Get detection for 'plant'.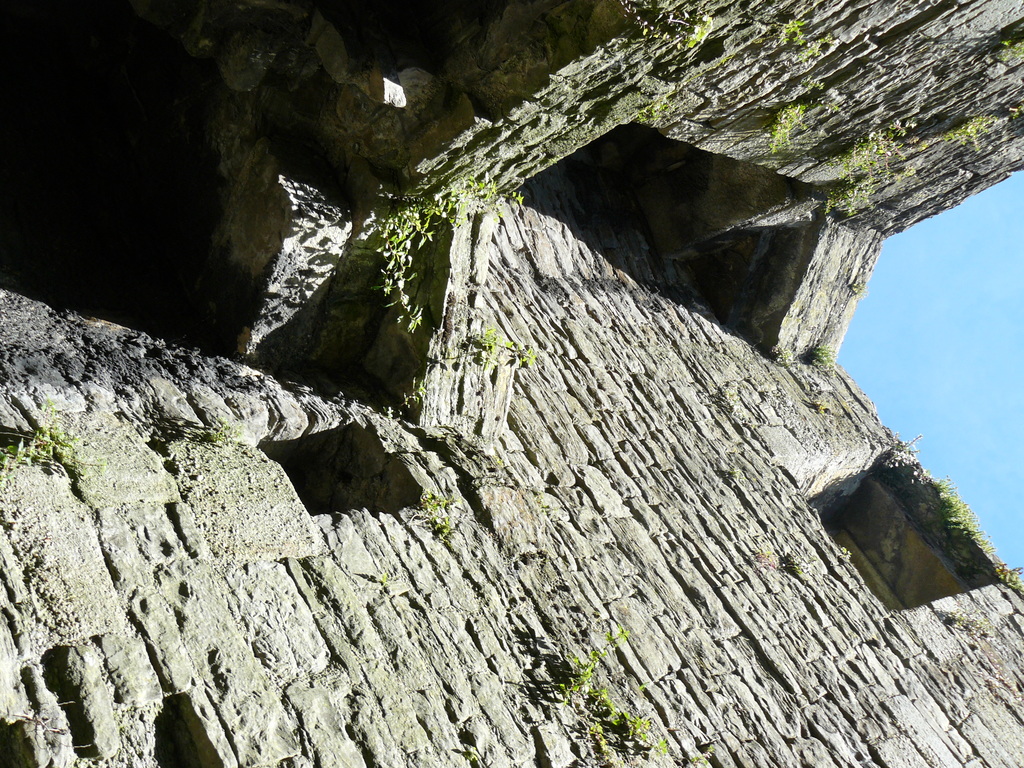
Detection: box(828, 122, 922, 224).
